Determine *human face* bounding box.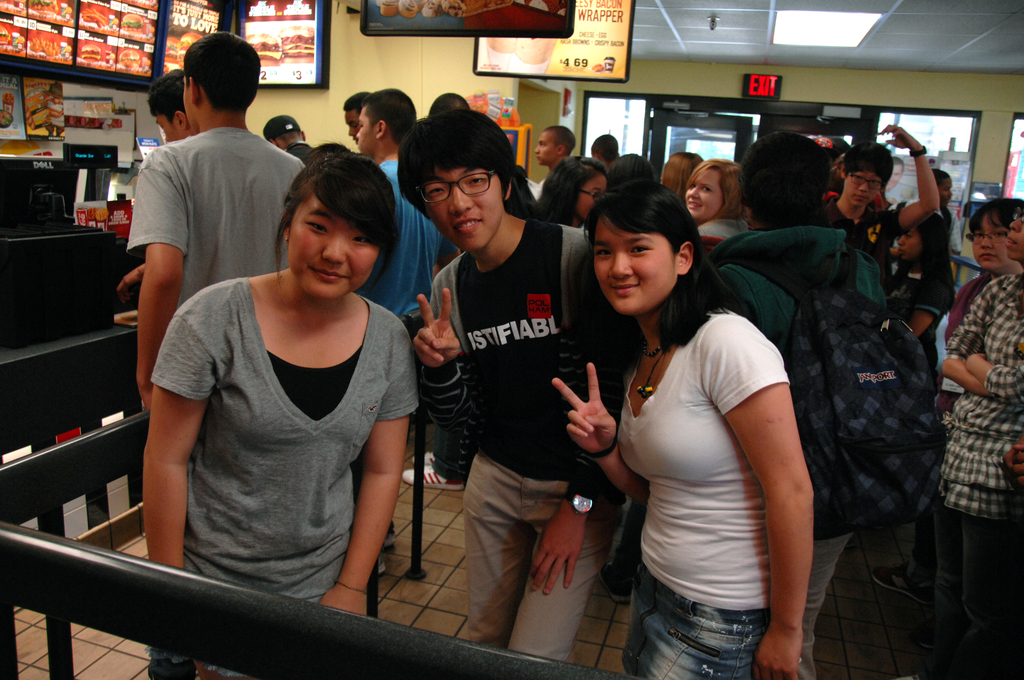
Determined: box(425, 157, 508, 250).
